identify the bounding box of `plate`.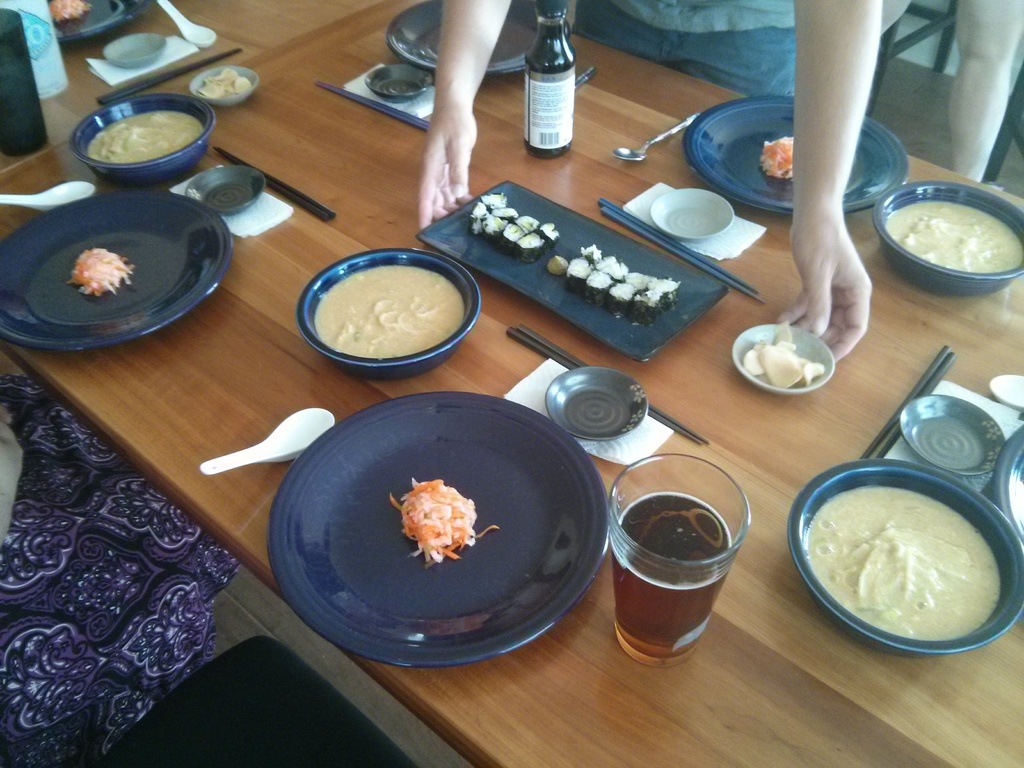
[x1=422, y1=175, x2=733, y2=360].
